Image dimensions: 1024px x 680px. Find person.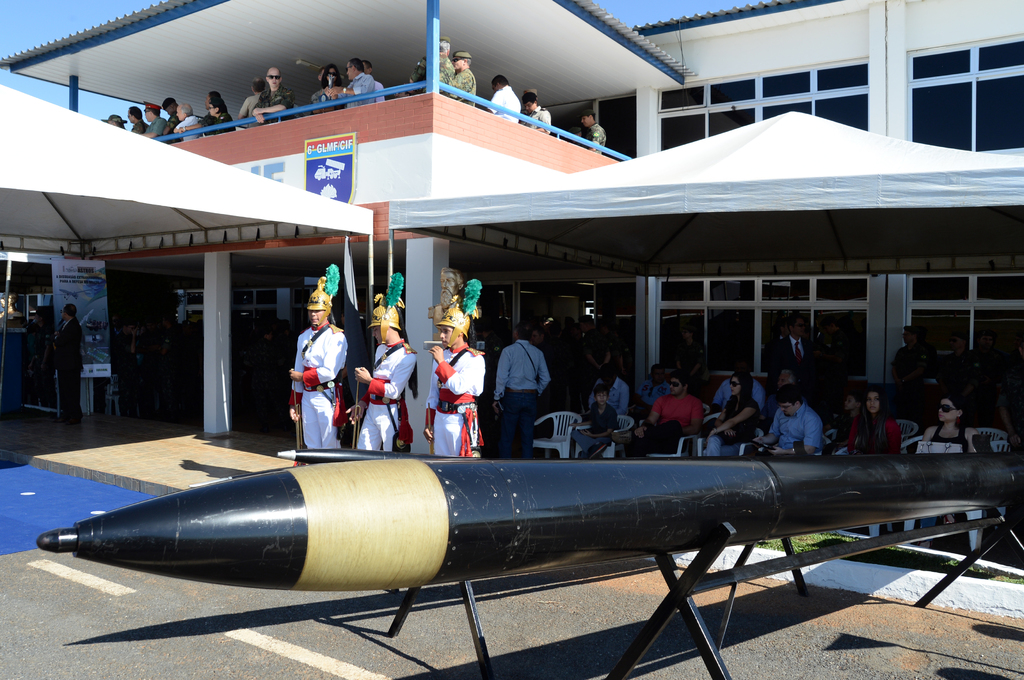
208 97 236 134.
